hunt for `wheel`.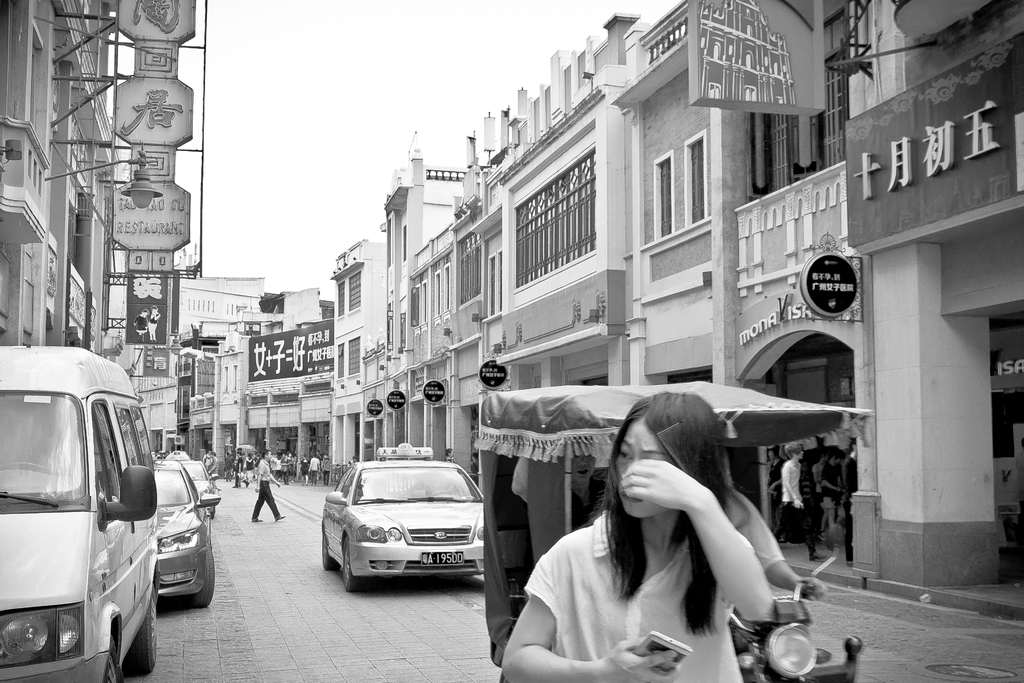
Hunted down at (107, 638, 122, 682).
